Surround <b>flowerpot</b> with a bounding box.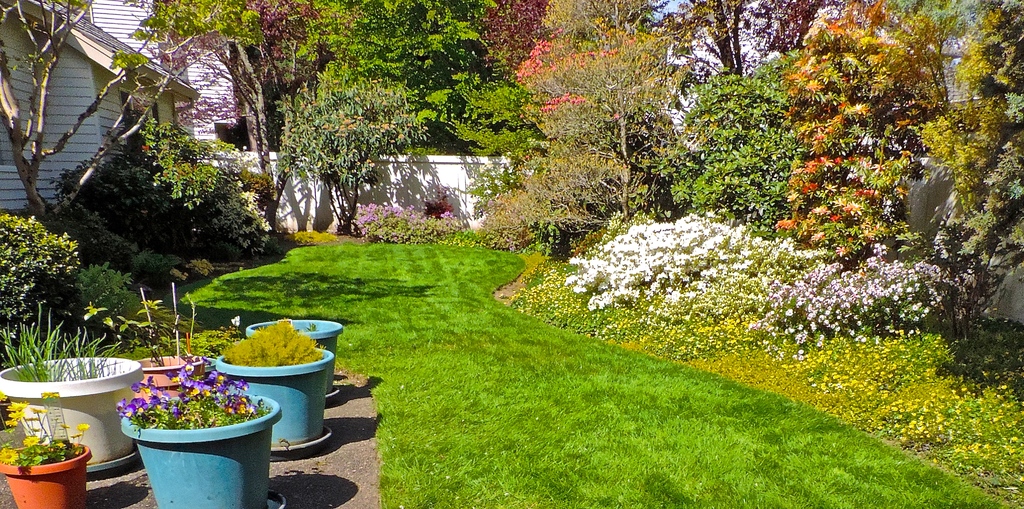
(x1=133, y1=353, x2=188, y2=398).
